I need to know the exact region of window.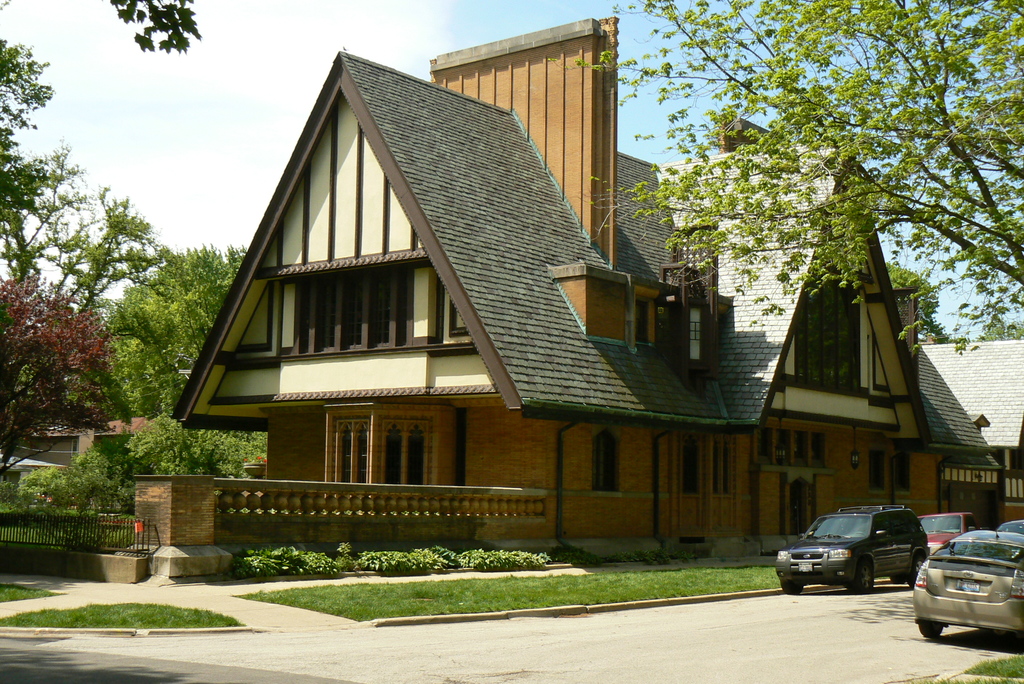
Region: bbox(866, 446, 887, 488).
